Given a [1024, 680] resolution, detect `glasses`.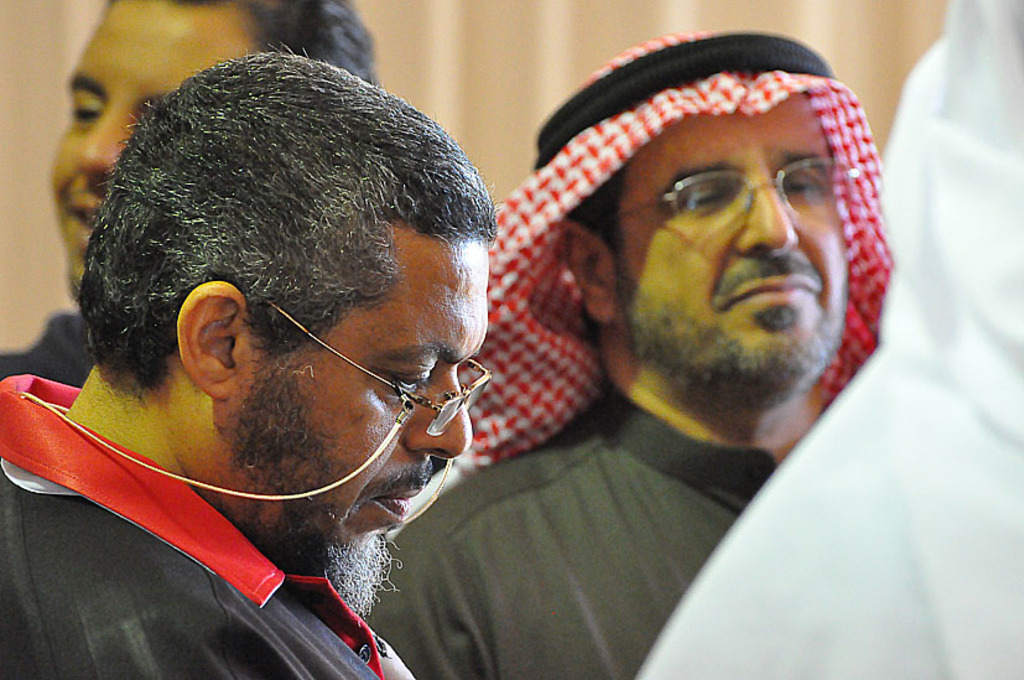
locate(267, 300, 494, 440).
